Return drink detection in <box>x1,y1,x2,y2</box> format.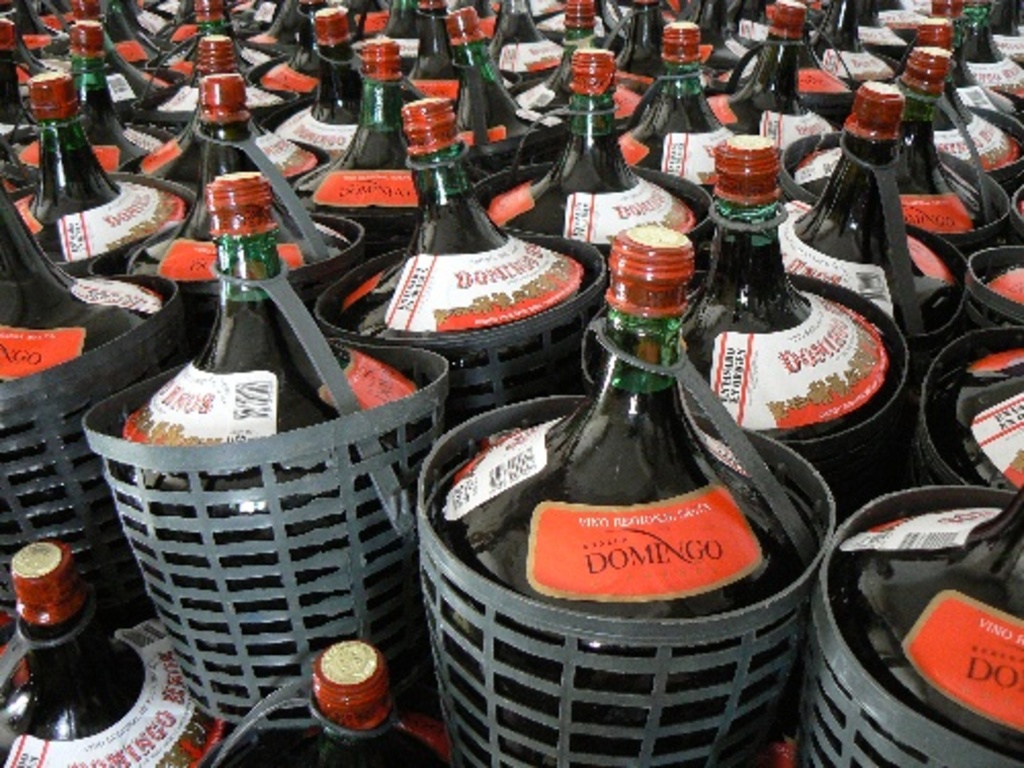
<box>453,240,801,767</box>.
